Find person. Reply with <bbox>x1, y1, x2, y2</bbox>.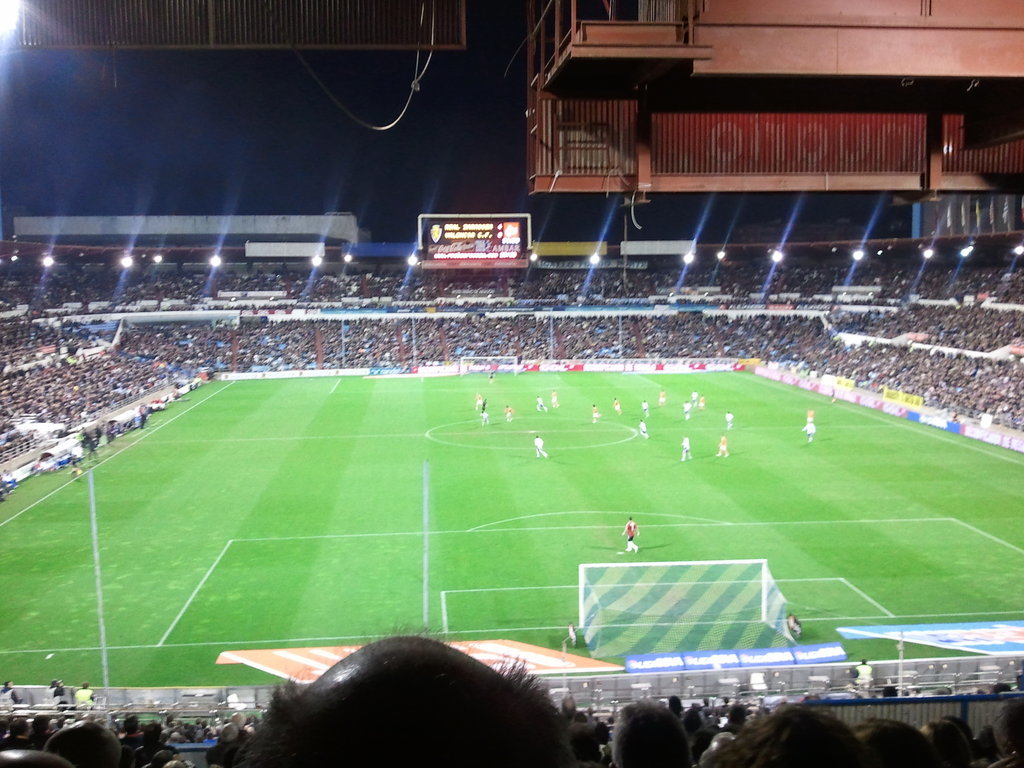
<bbox>558, 396, 560, 408</bbox>.
